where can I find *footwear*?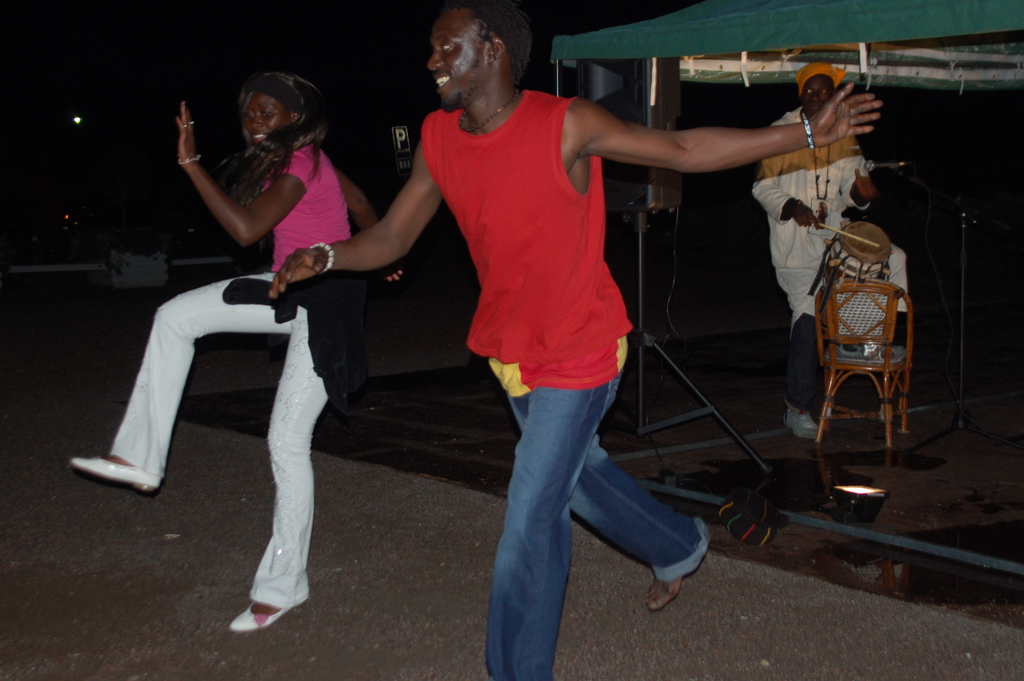
You can find it at box=[69, 457, 161, 491].
